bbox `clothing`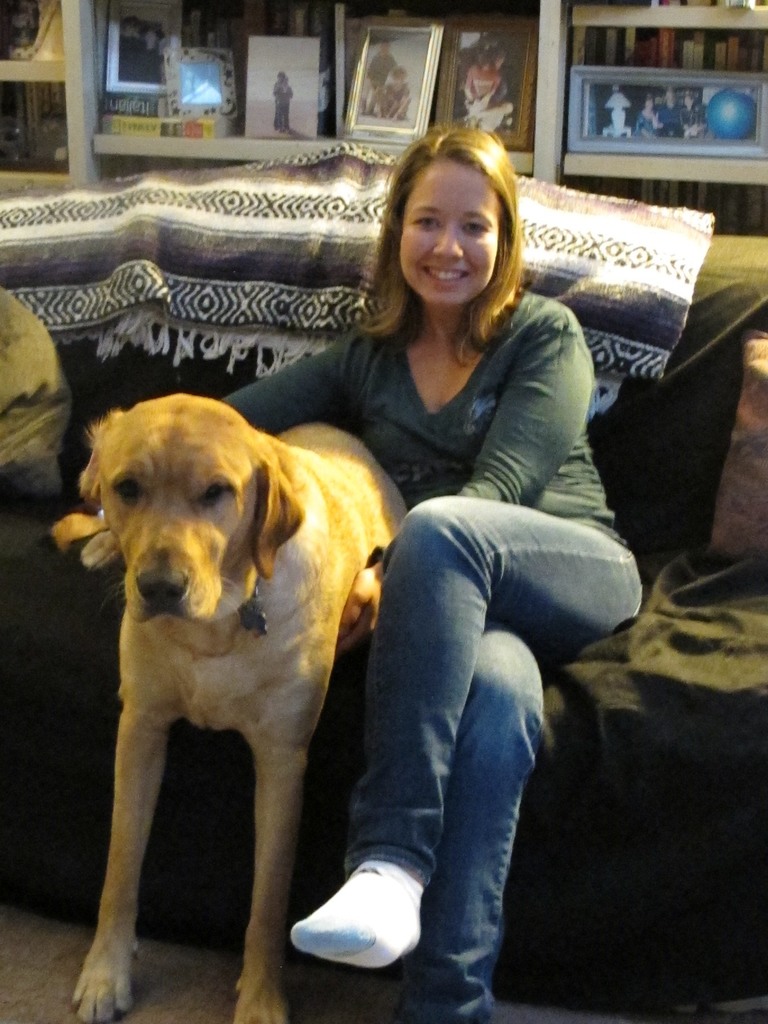
(276, 81, 293, 127)
